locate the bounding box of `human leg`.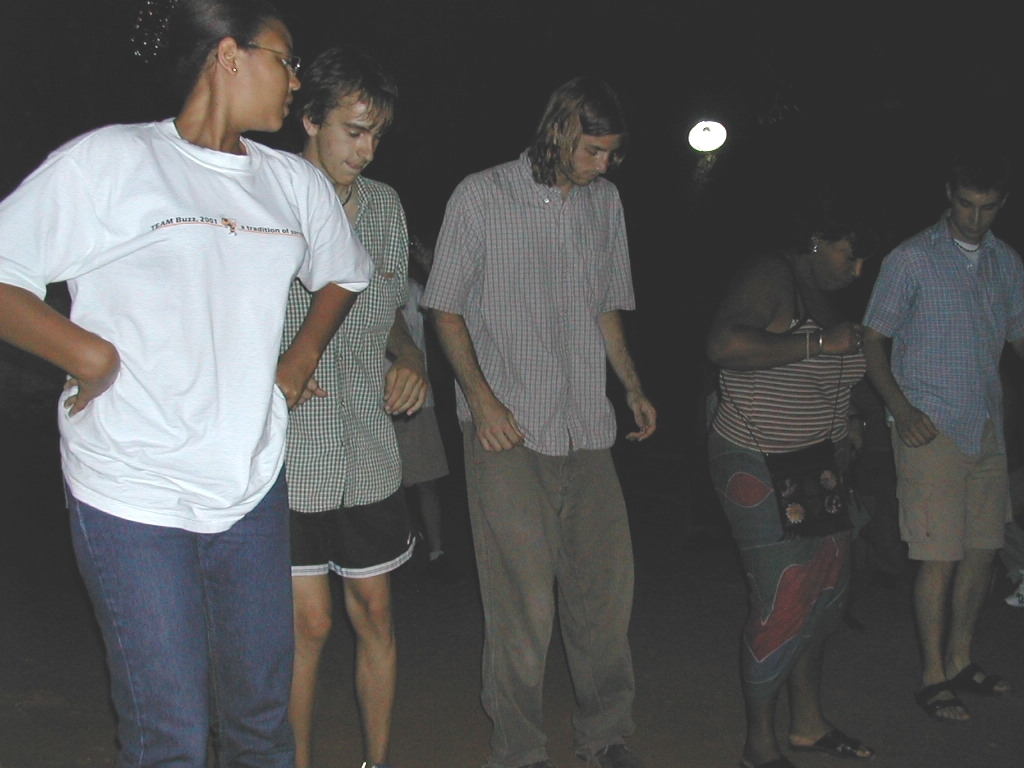
Bounding box: bbox=[216, 468, 282, 759].
